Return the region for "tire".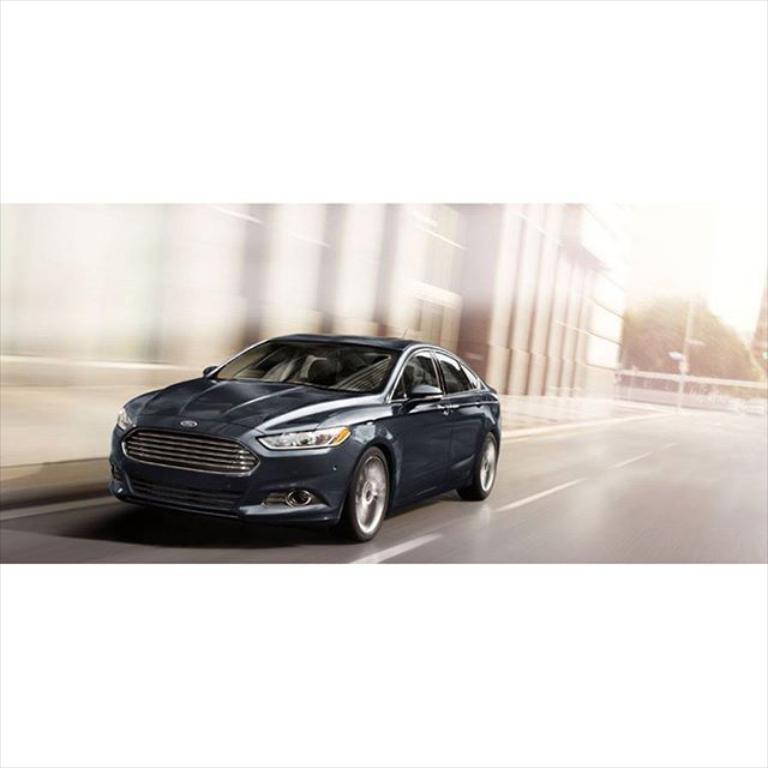
crop(331, 451, 402, 544).
